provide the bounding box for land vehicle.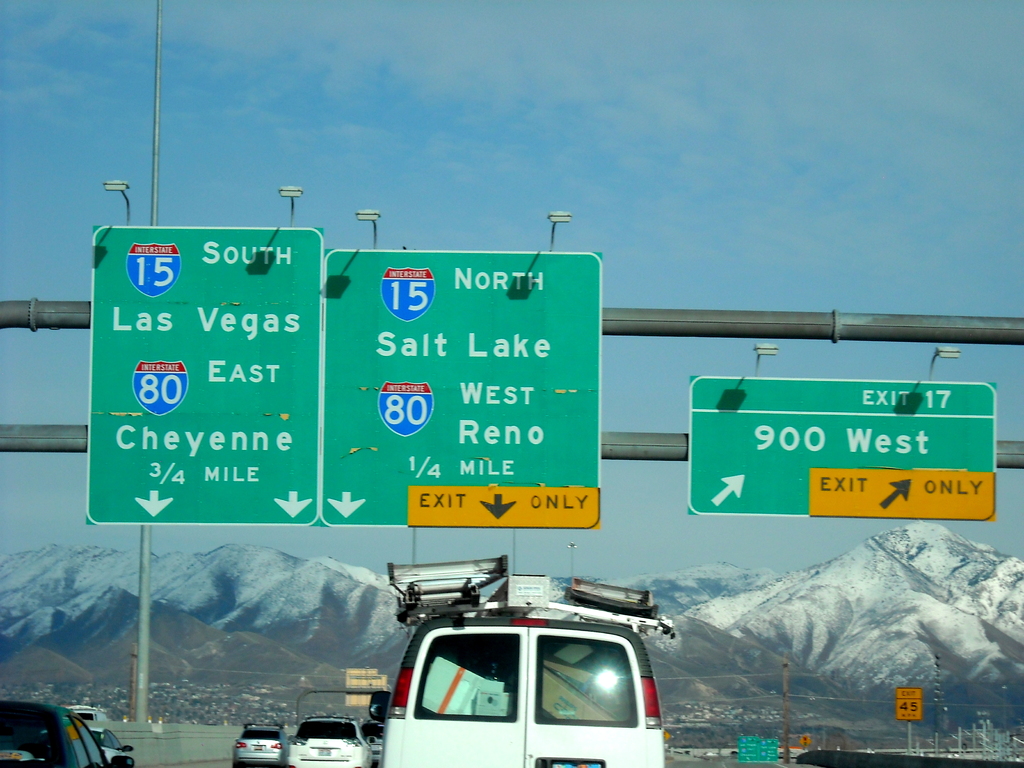
bbox(93, 733, 122, 753).
